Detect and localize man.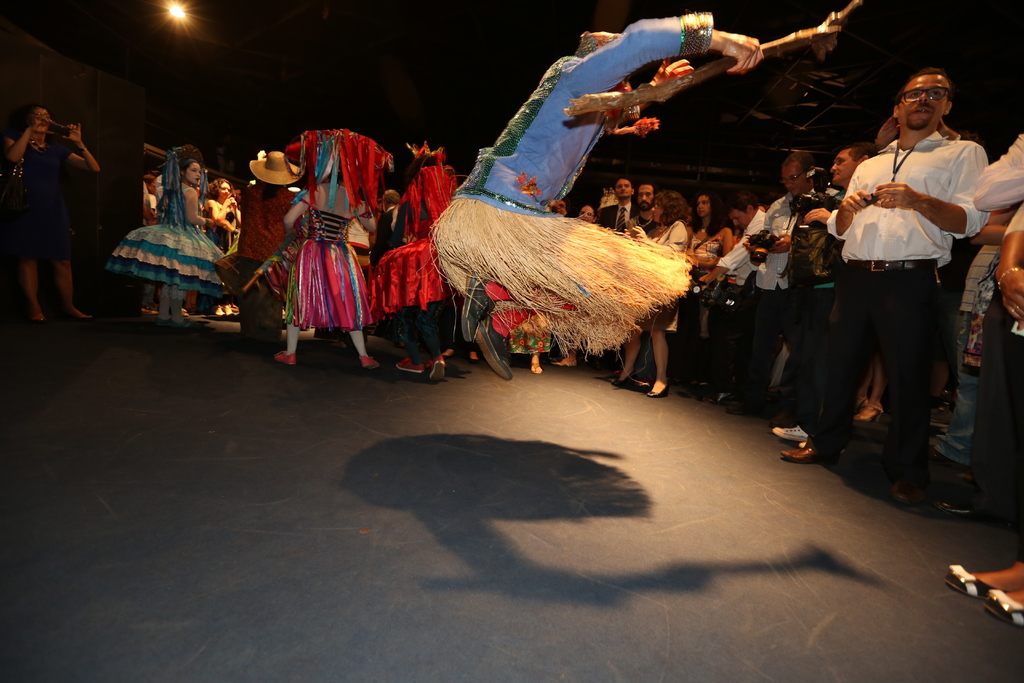
Localized at <region>424, 8, 771, 382</region>.
